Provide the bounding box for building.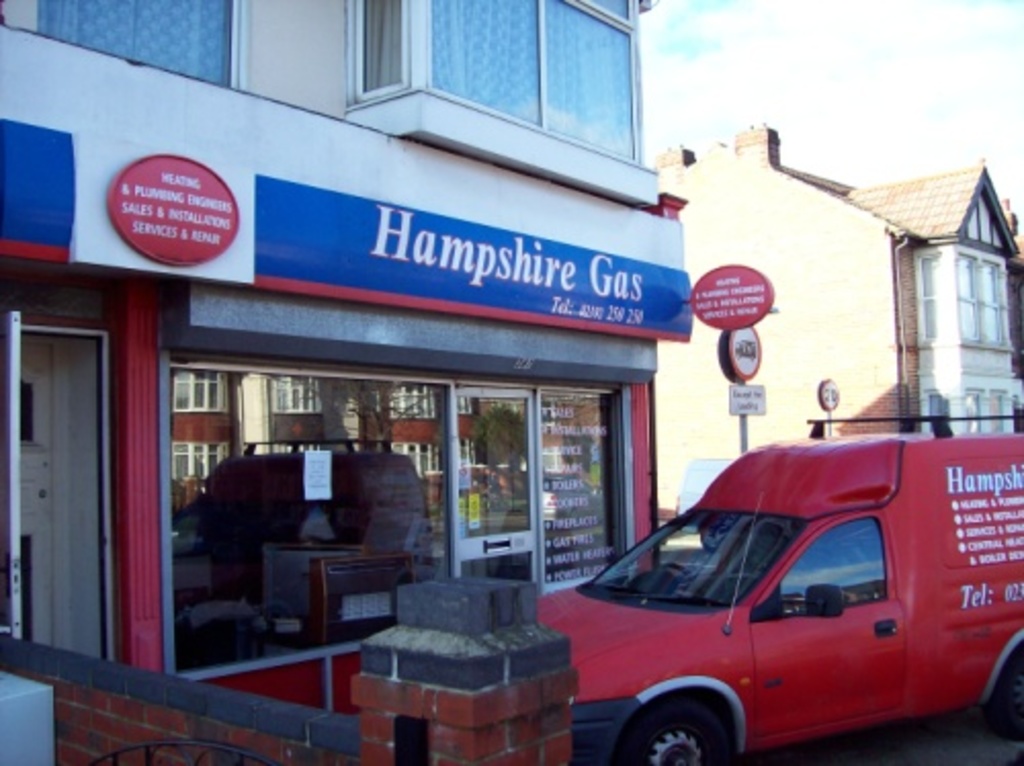
[x1=0, y1=0, x2=696, y2=764].
